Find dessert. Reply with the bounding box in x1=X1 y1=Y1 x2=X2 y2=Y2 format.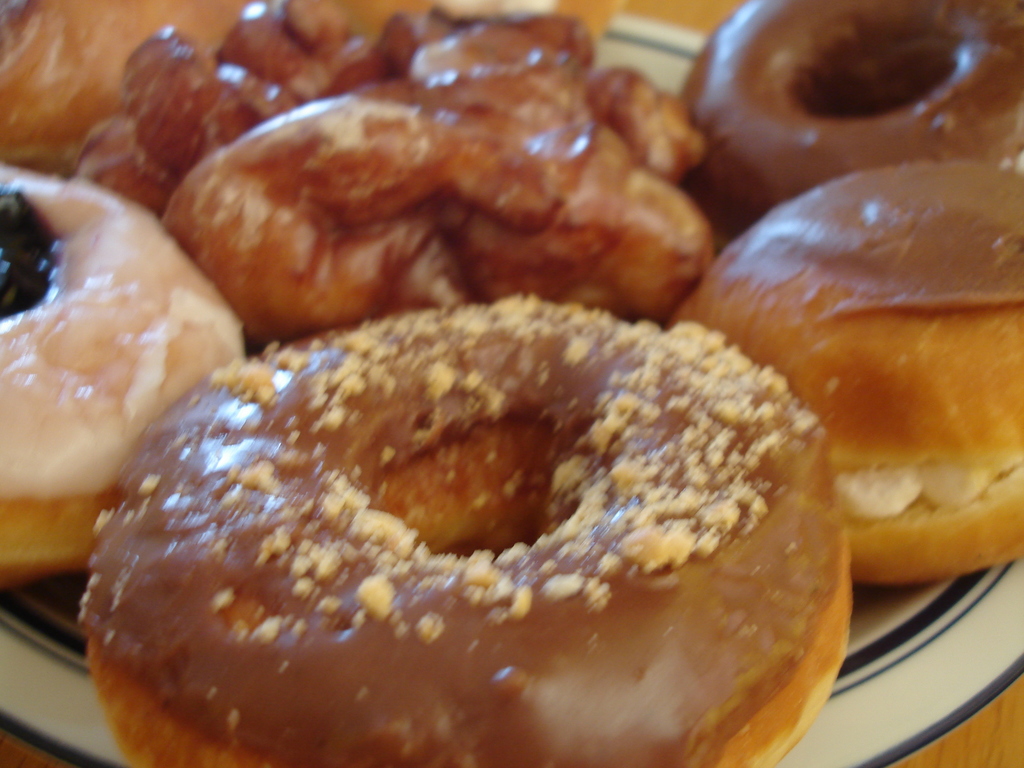
x1=74 y1=300 x2=863 y2=766.
